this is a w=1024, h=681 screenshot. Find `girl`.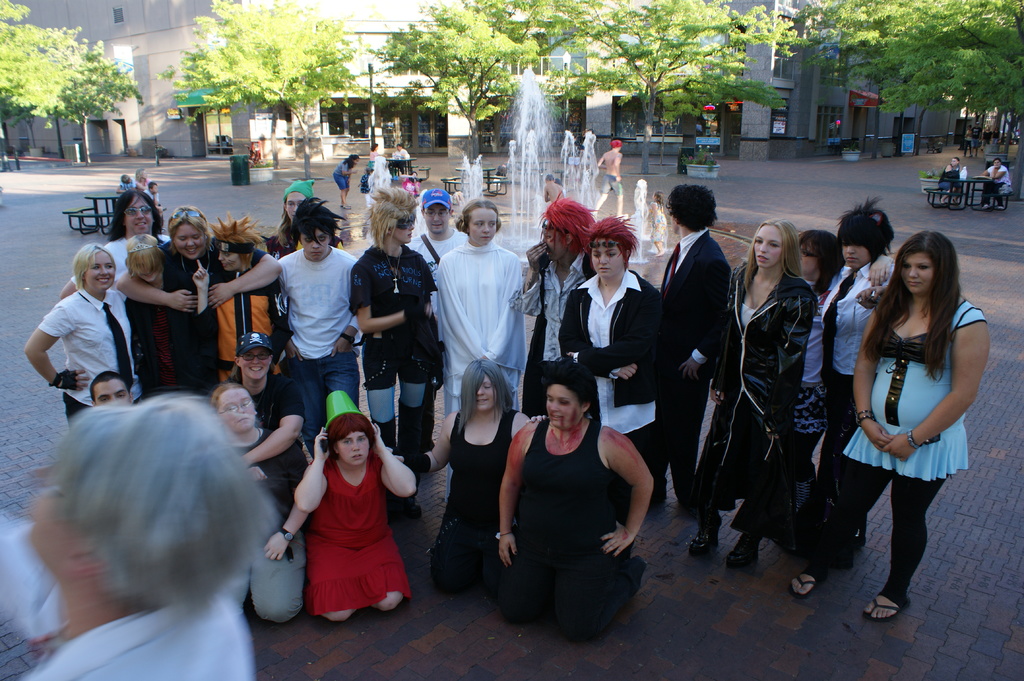
Bounding box: <region>255, 179, 336, 257</region>.
